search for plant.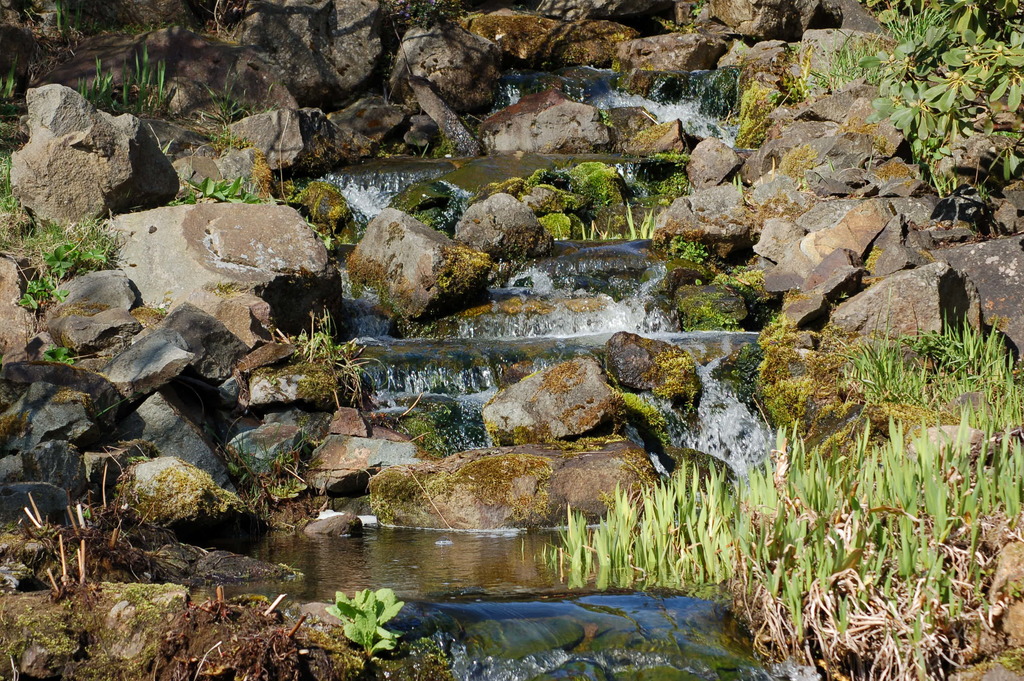
Found at 495, 159, 629, 238.
